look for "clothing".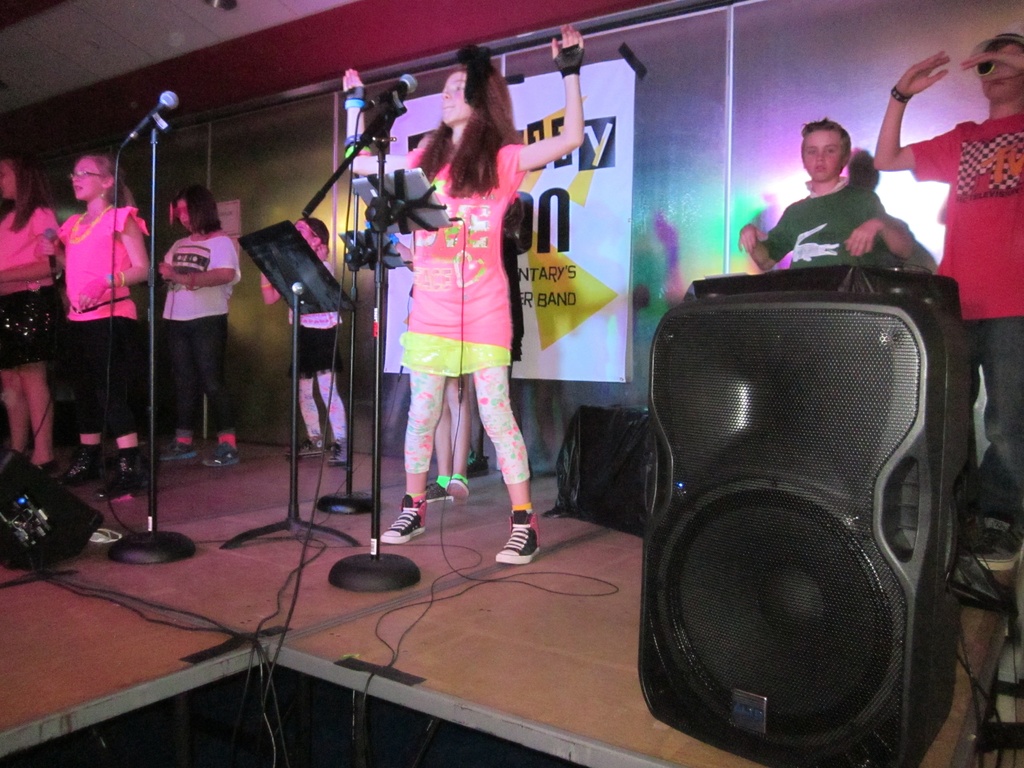
Found: 906, 119, 1023, 541.
